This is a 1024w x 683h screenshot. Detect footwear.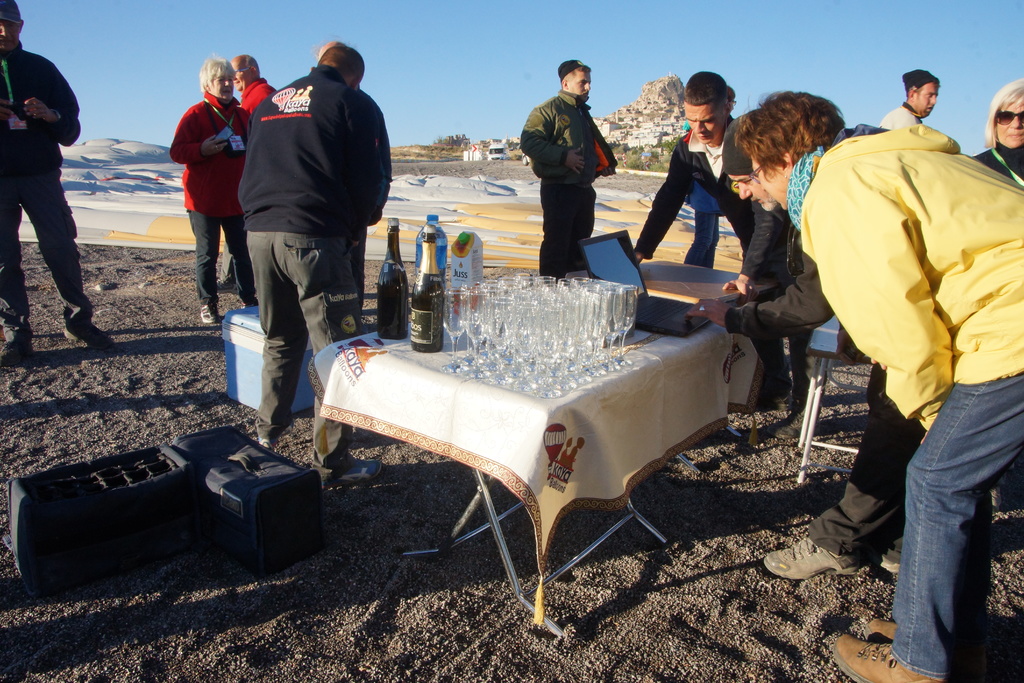
box(67, 329, 115, 350).
